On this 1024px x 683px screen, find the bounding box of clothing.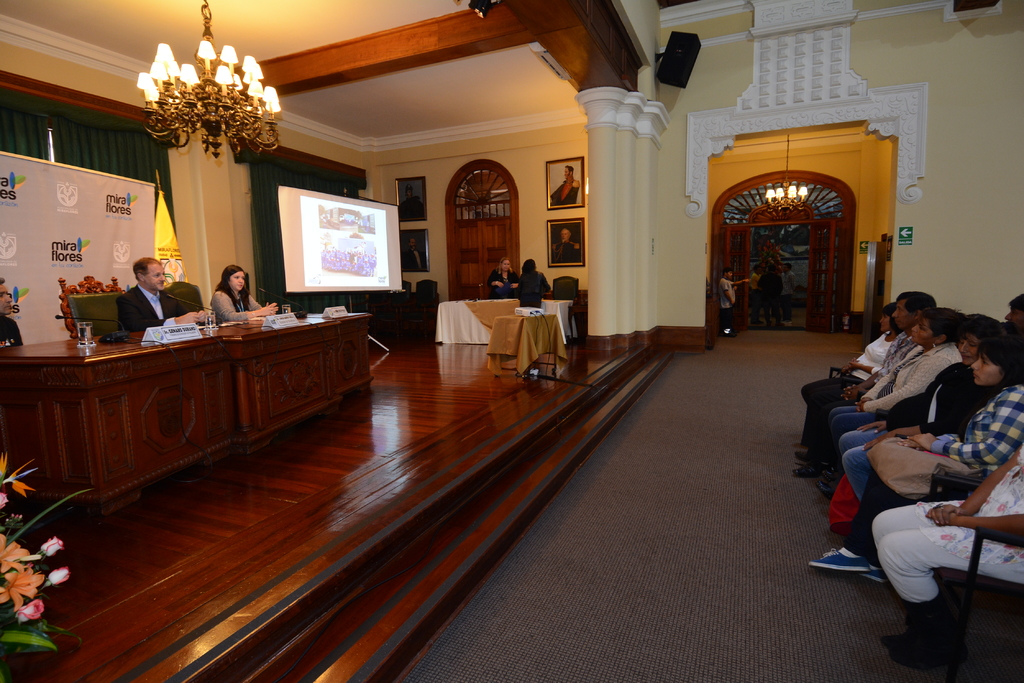
Bounding box: x1=518, y1=269, x2=548, y2=307.
